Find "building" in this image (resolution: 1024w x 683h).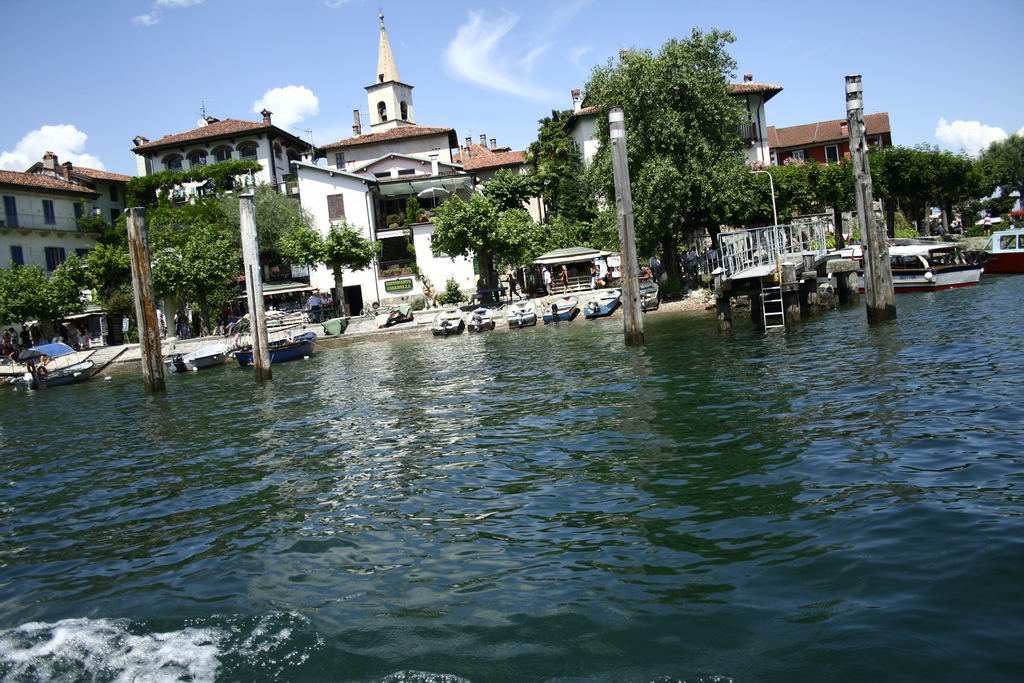
select_region(762, 92, 927, 240).
